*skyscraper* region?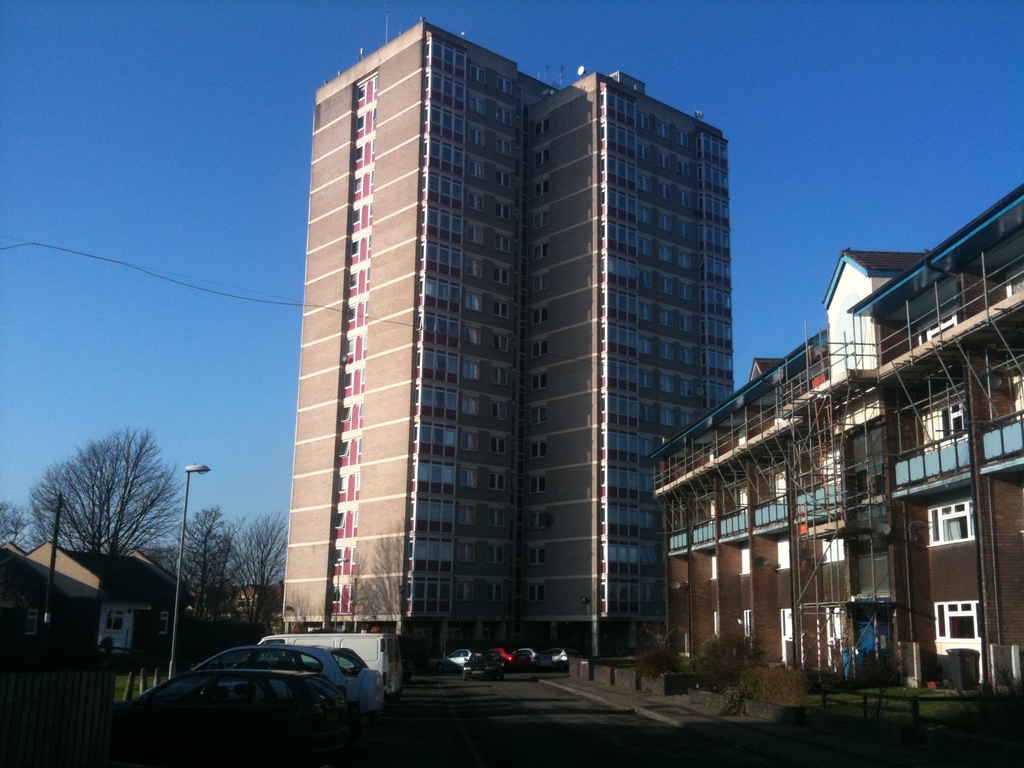
bbox(244, 24, 758, 692)
